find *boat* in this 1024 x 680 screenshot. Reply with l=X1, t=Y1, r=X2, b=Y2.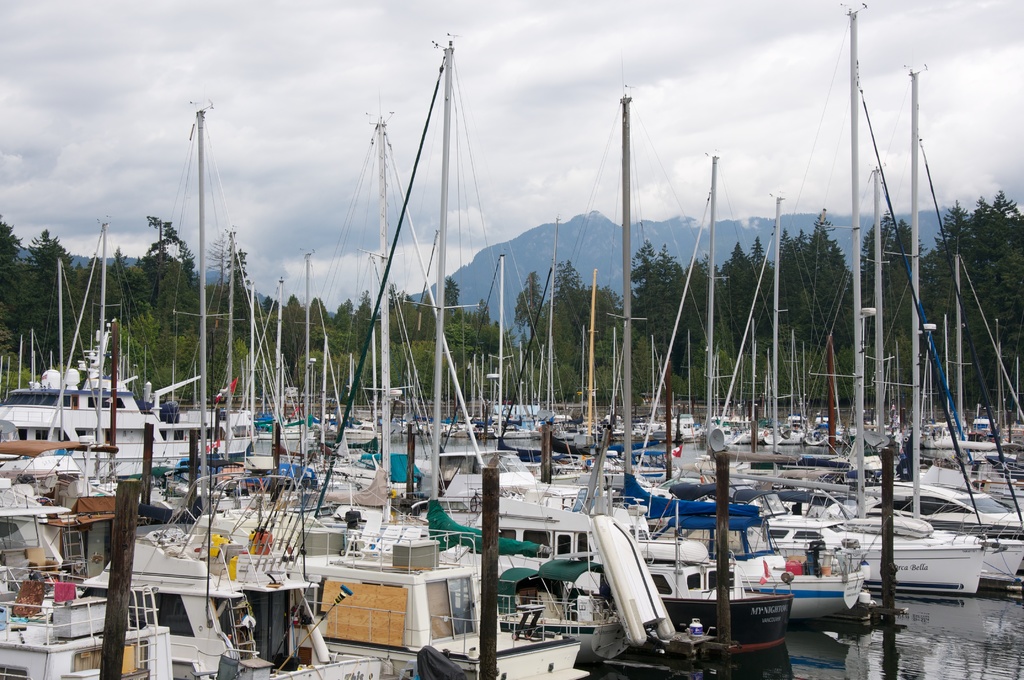
l=369, t=124, r=653, b=551.
